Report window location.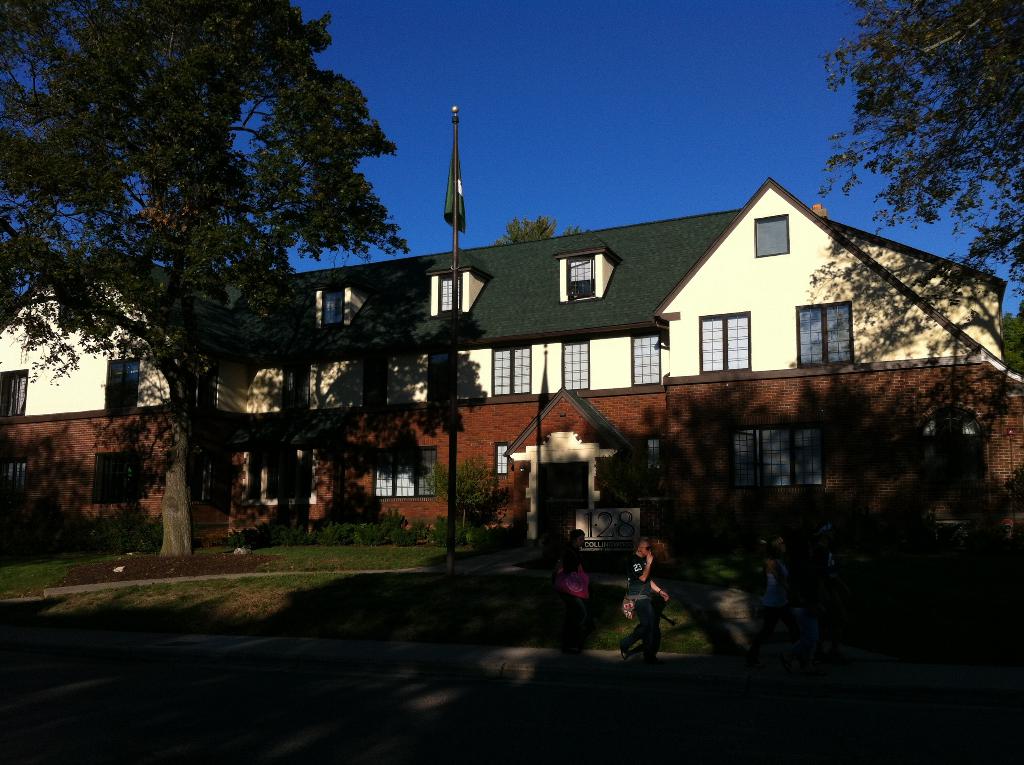
Report: <region>702, 309, 753, 375</region>.
